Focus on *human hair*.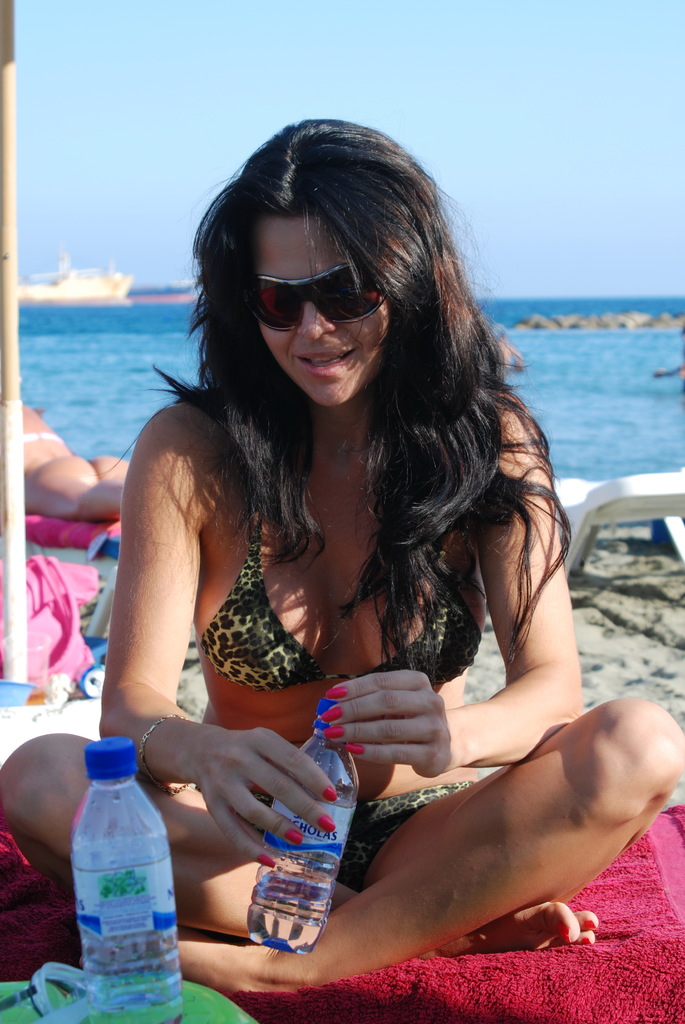
Focused at Rect(146, 113, 573, 667).
